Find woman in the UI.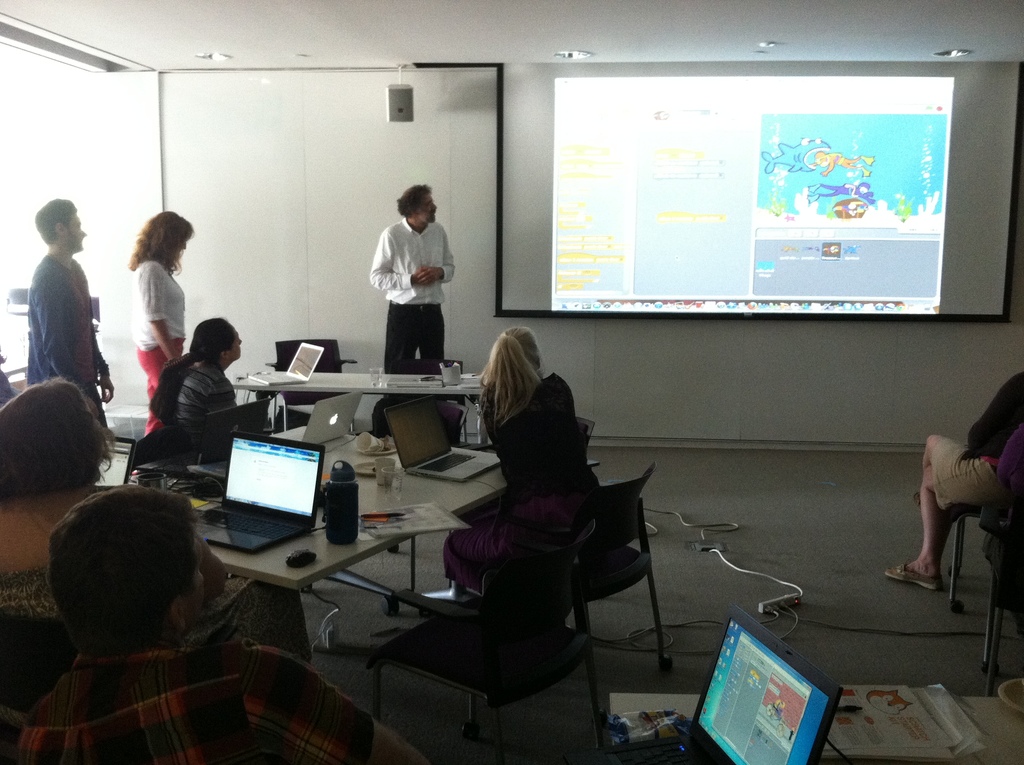
UI element at Rect(0, 371, 227, 751).
